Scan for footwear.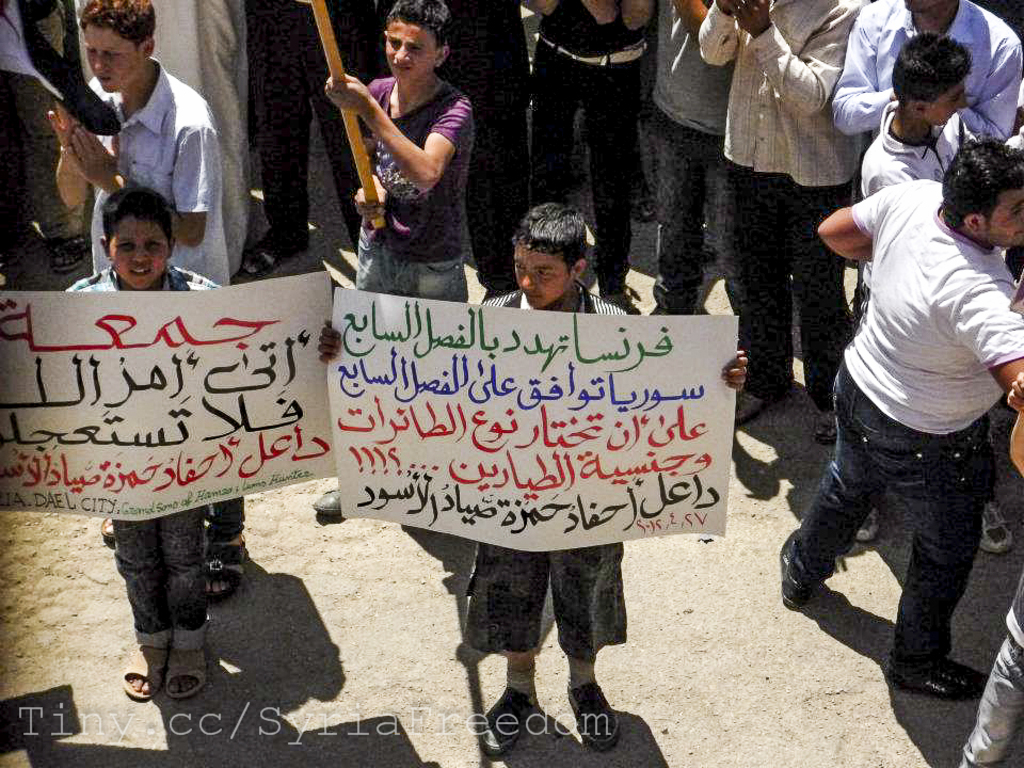
Scan result: box(556, 660, 628, 751).
